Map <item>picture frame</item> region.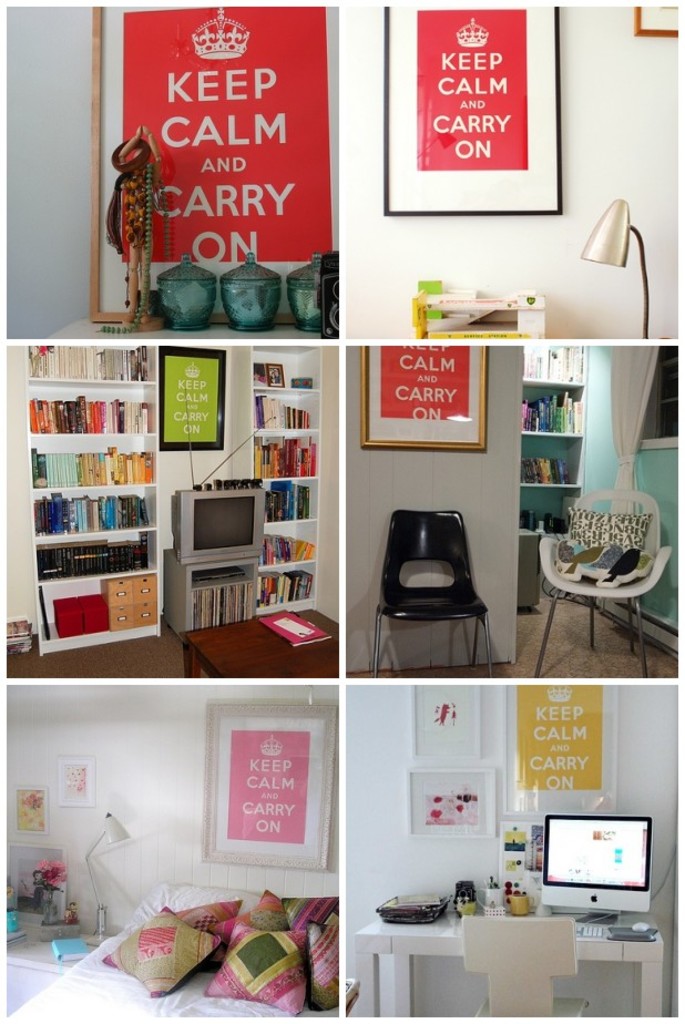
Mapped to 403, 685, 488, 759.
